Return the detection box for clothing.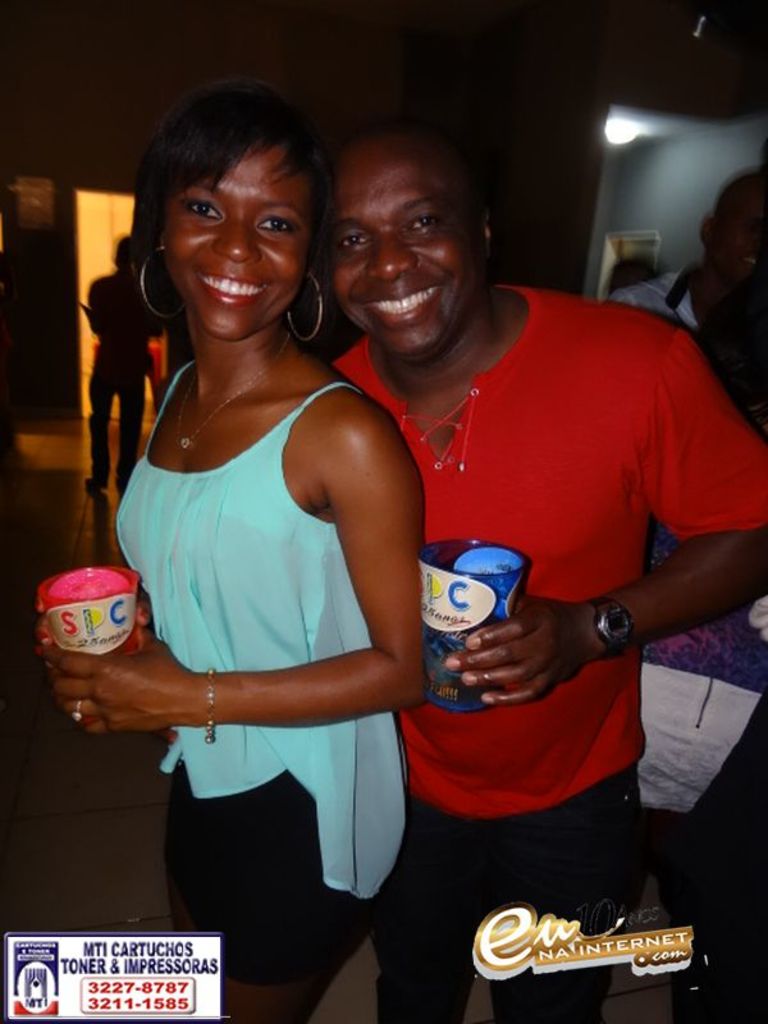
328, 275, 767, 1023.
